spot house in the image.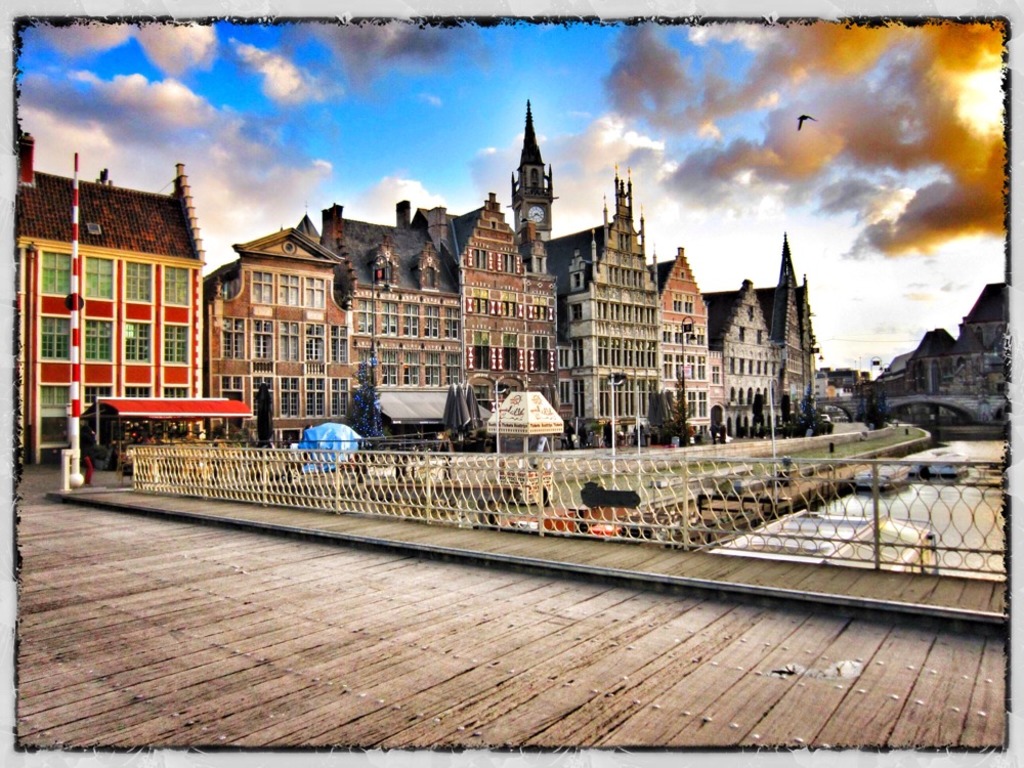
house found at (left=560, top=167, right=667, bottom=444).
